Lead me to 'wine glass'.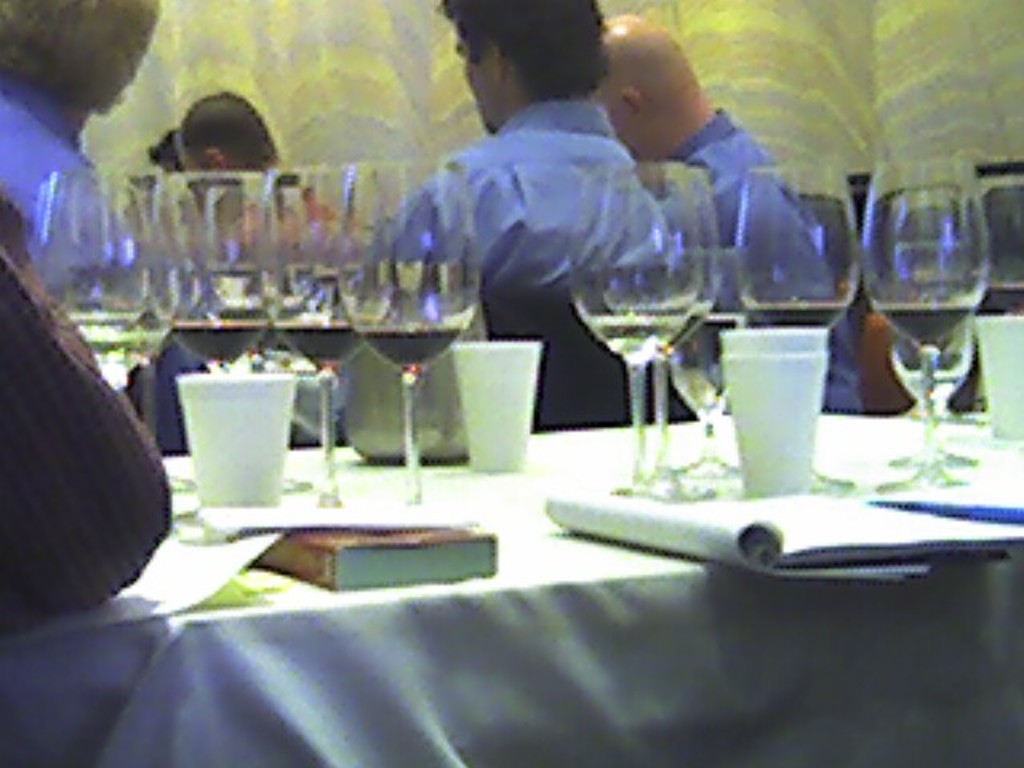
Lead to {"x1": 885, "y1": 286, "x2": 974, "y2": 424}.
